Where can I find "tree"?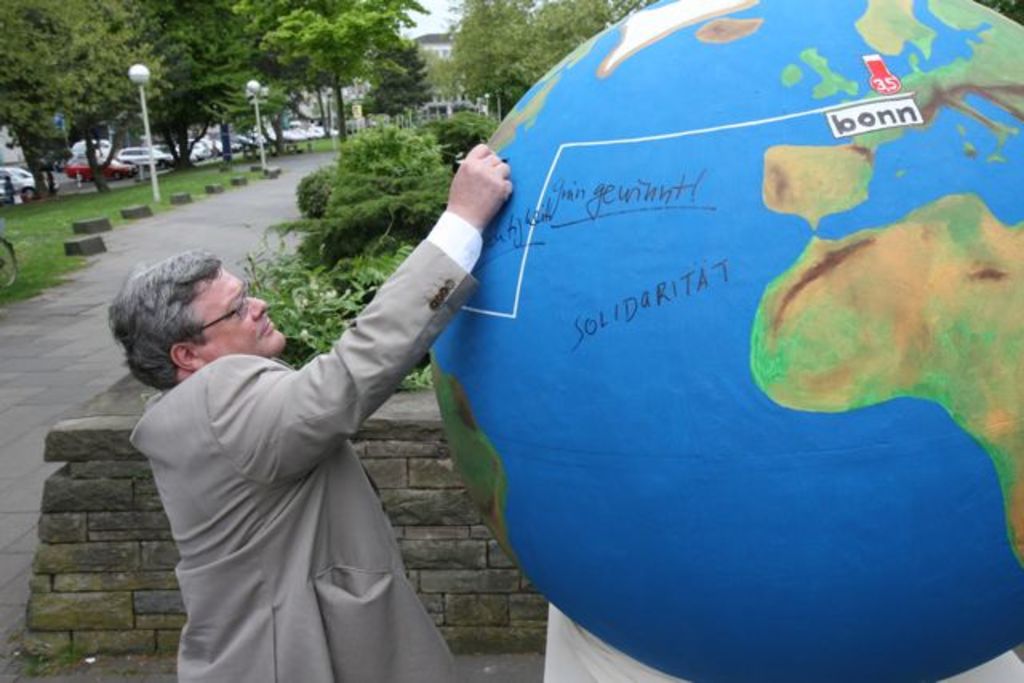
You can find it at 430,0,624,128.
